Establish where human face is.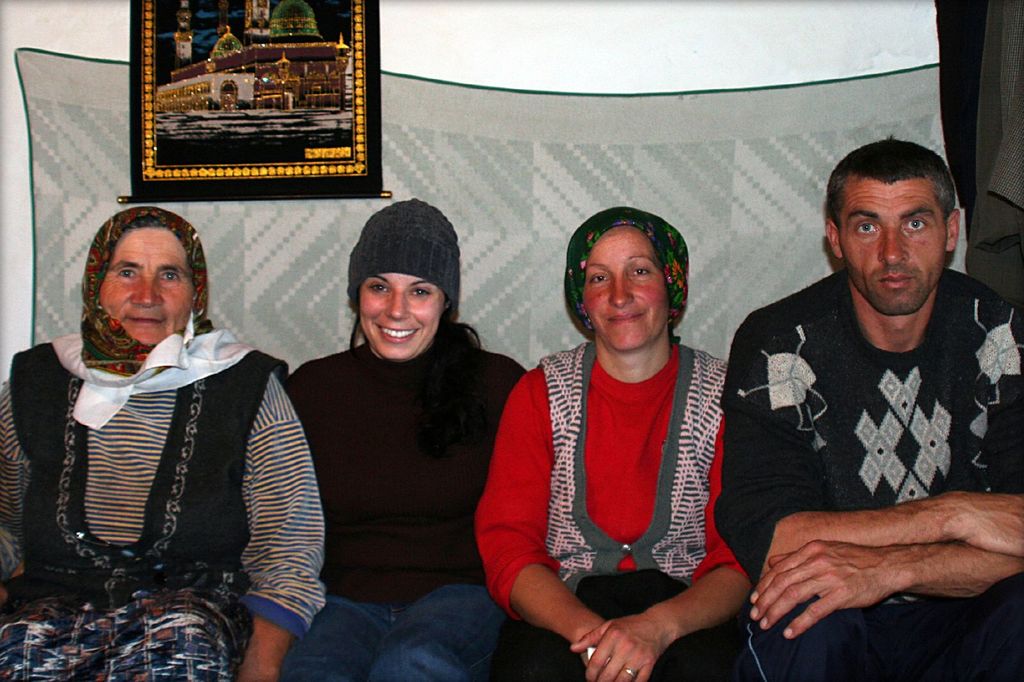
Established at {"x1": 836, "y1": 178, "x2": 951, "y2": 312}.
